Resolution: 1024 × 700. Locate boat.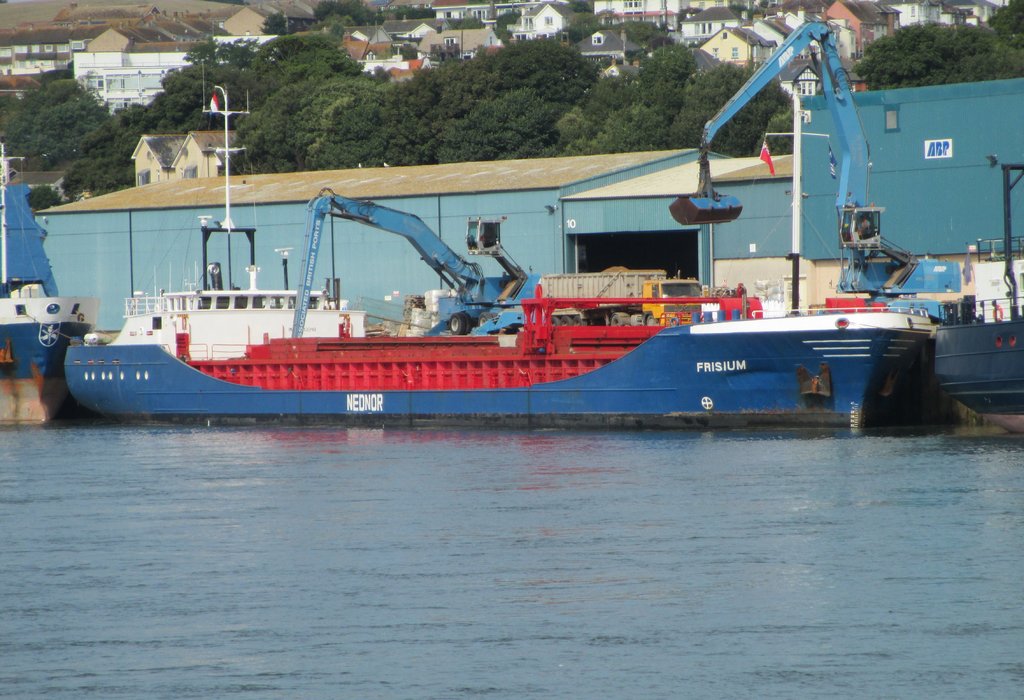
66:293:934:435.
